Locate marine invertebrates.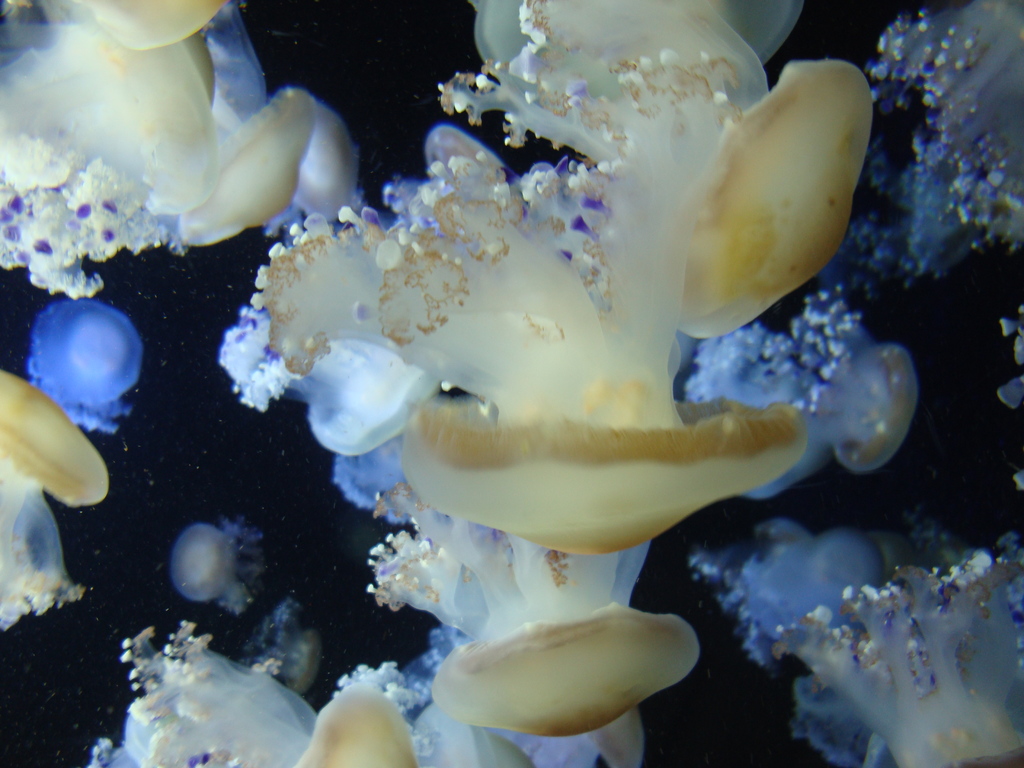
Bounding box: 228:587:333:691.
